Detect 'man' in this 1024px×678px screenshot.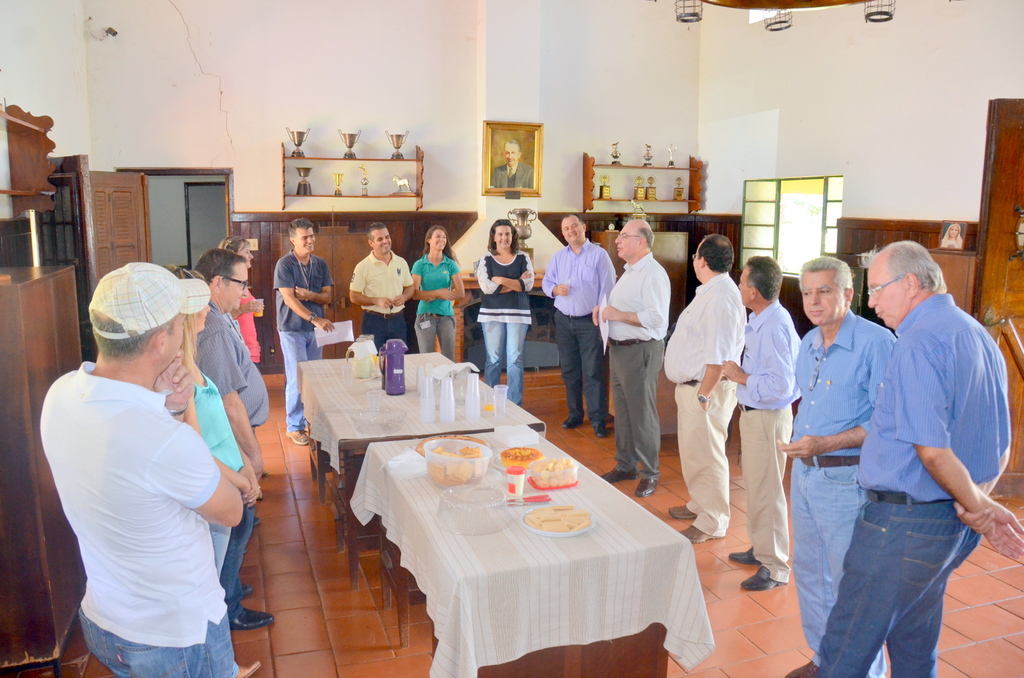
Detection: (left=778, top=265, right=901, bottom=643).
